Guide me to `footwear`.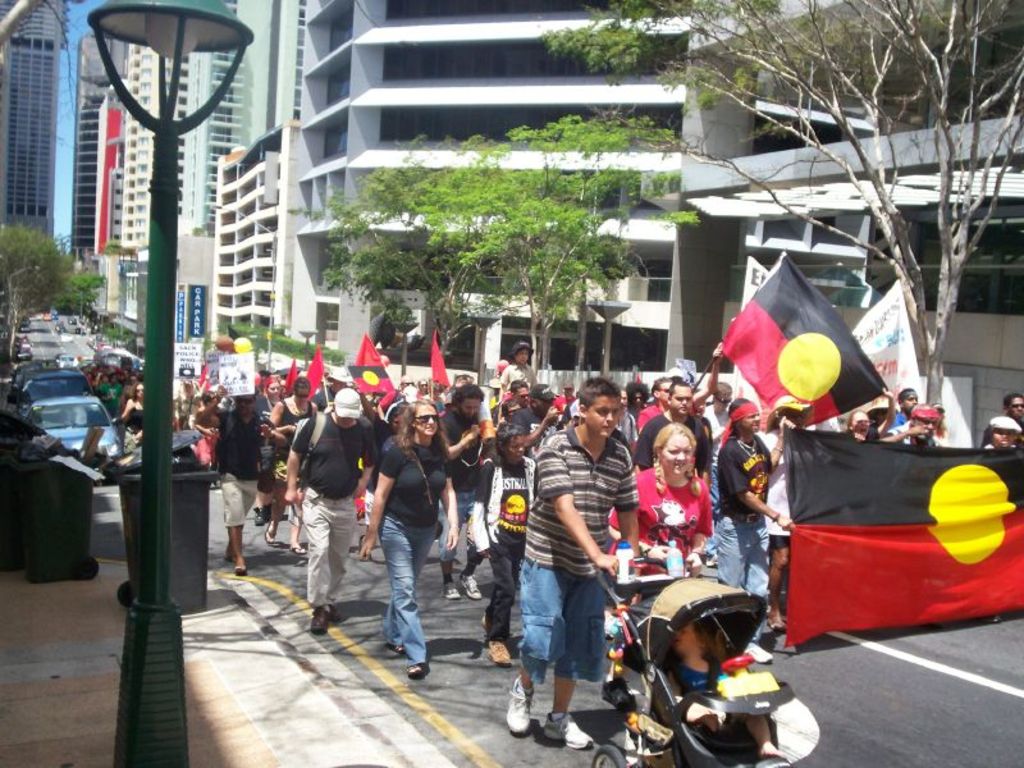
Guidance: select_region(397, 659, 436, 685).
